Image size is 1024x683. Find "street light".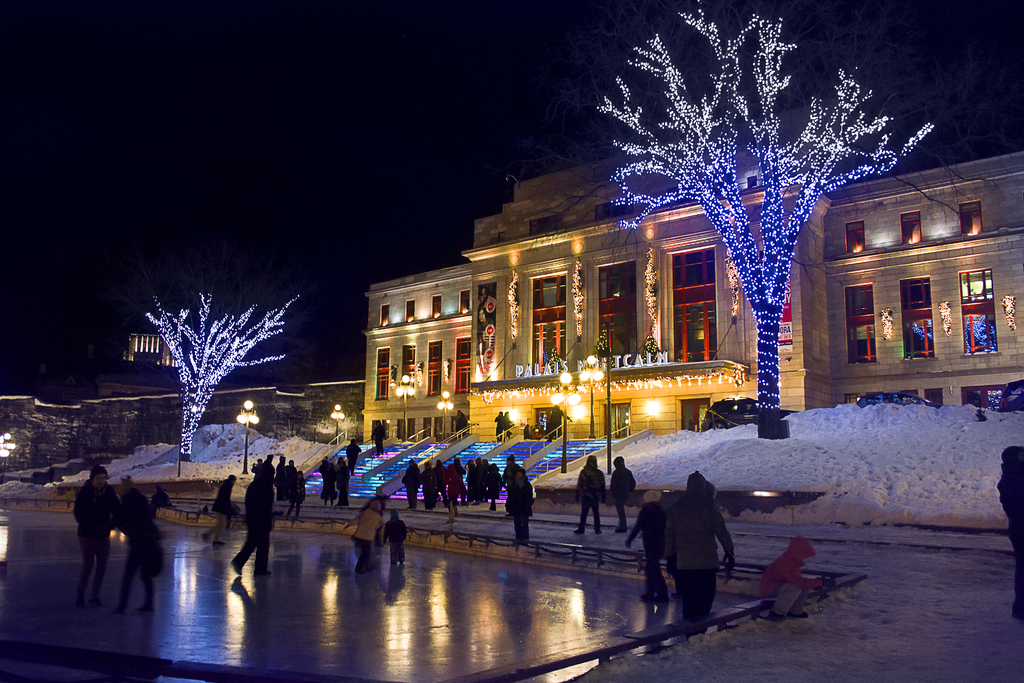
431,388,456,438.
